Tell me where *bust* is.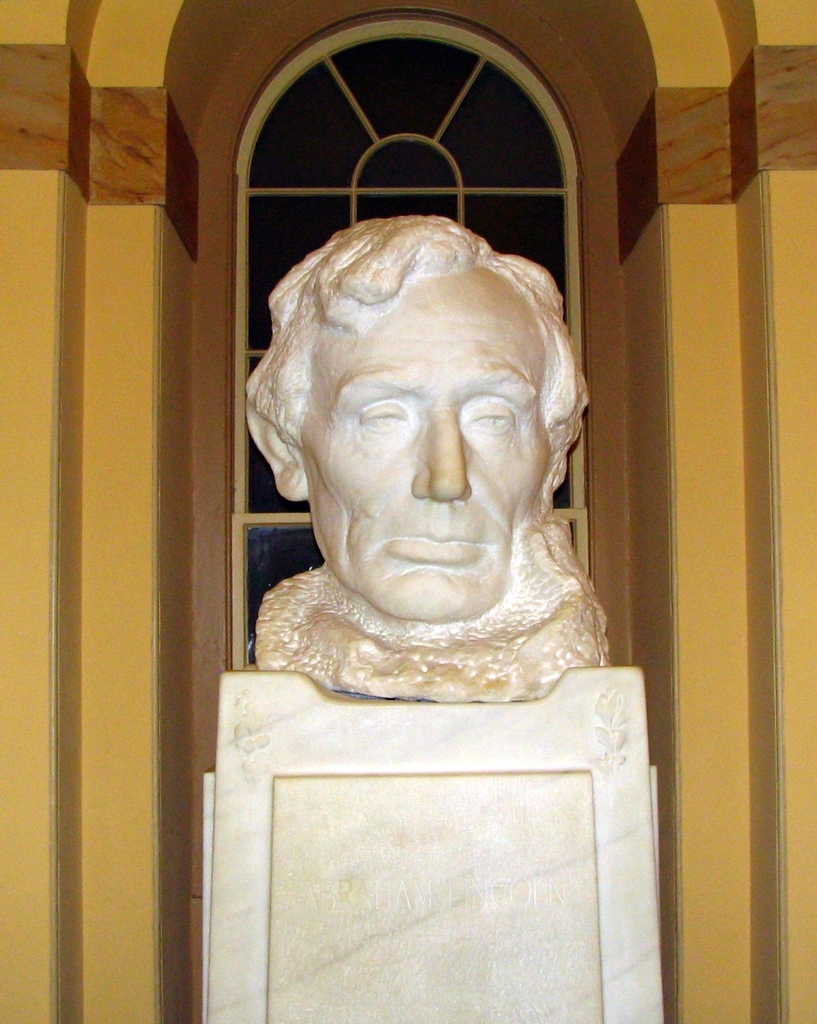
*bust* is at <box>255,217,609,706</box>.
